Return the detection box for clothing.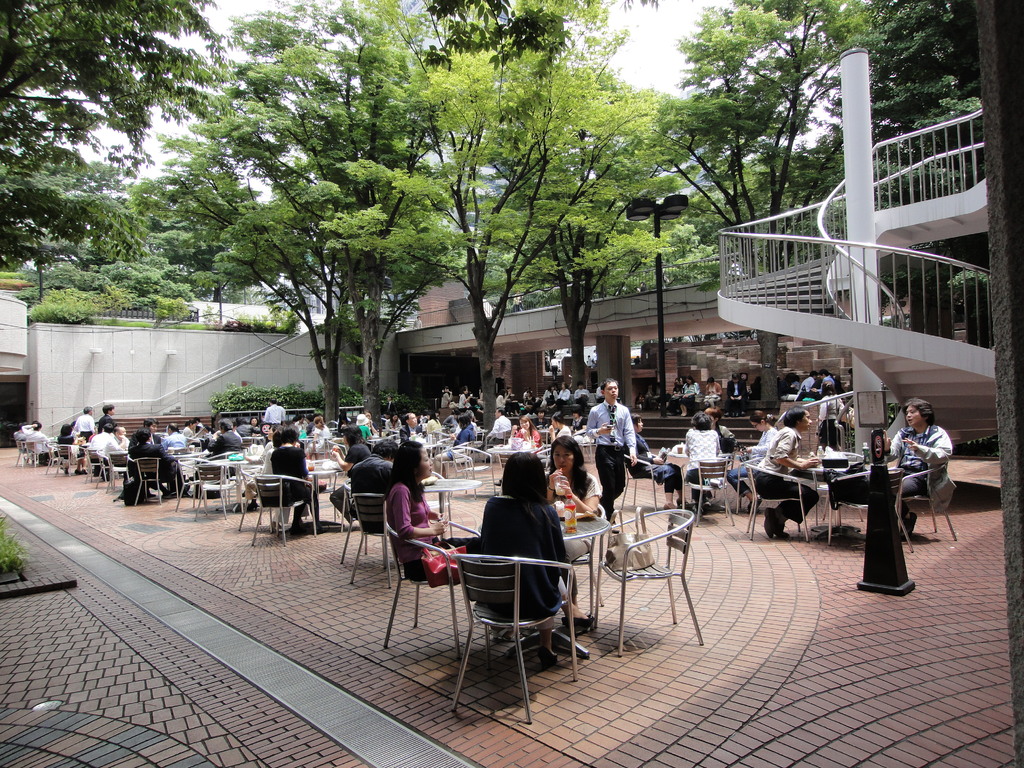
(511,429,544,450).
